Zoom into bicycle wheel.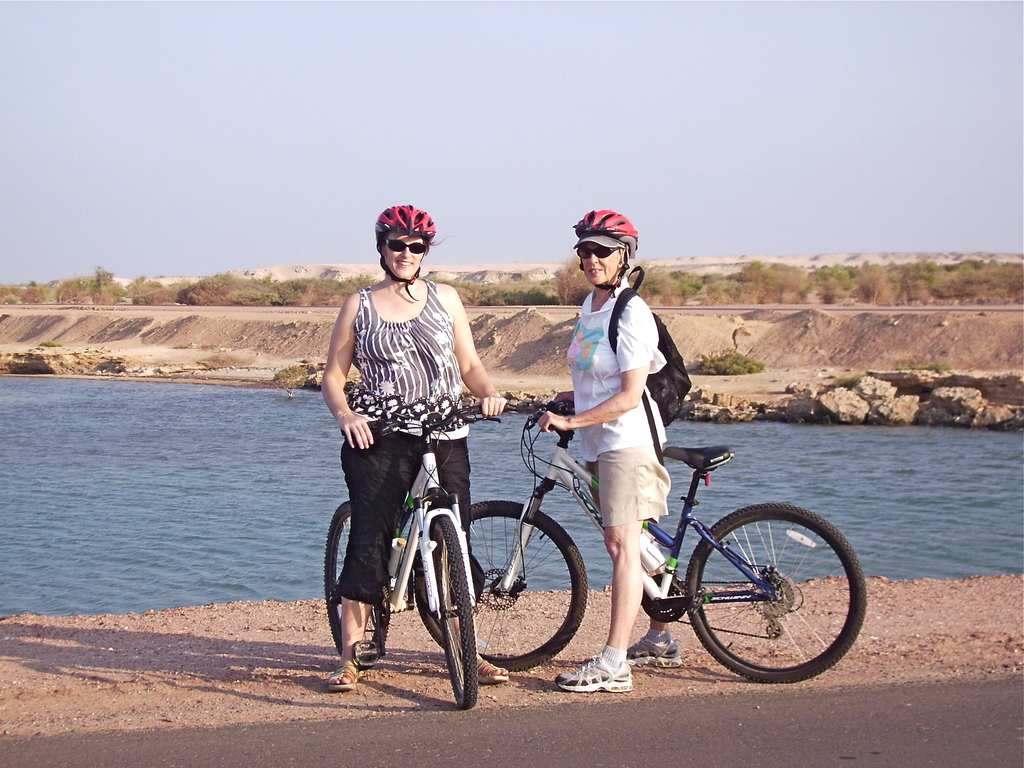
Zoom target: {"left": 676, "top": 504, "right": 859, "bottom": 684}.
